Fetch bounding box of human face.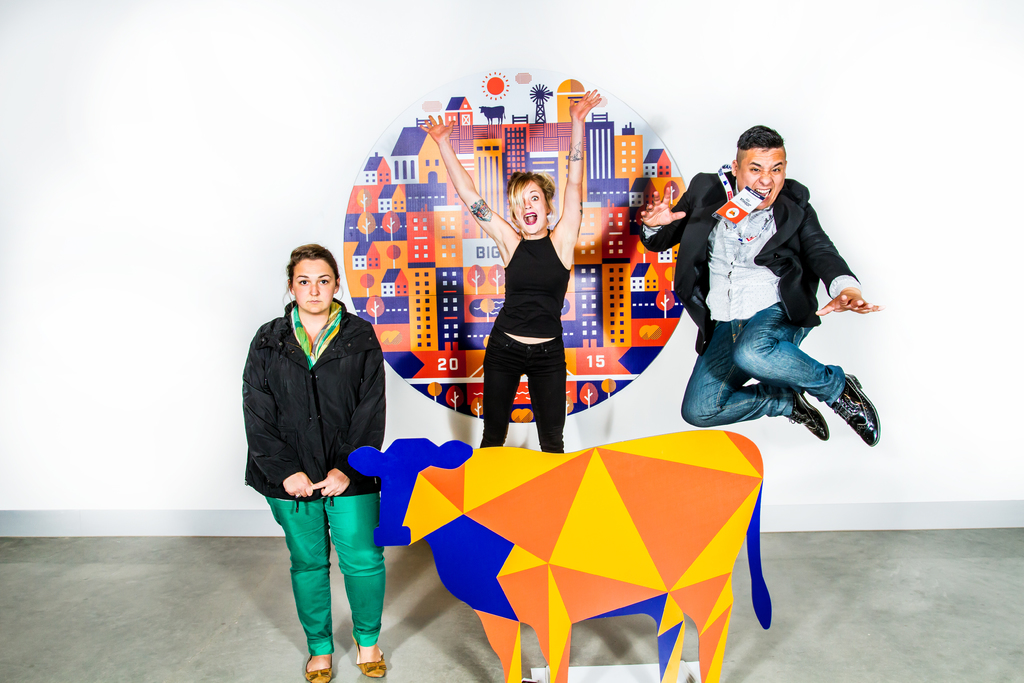
Bbox: <bbox>289, 255, 336, 315</bbox>.
